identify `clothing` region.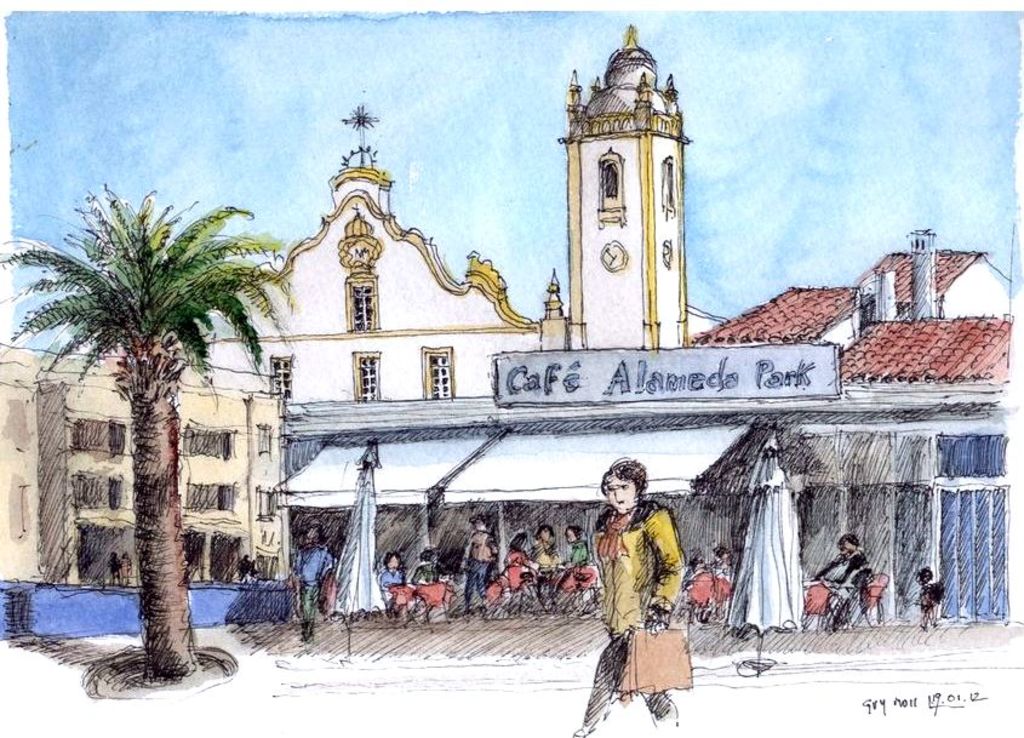
Region: box(511, 547, 528, 589).
